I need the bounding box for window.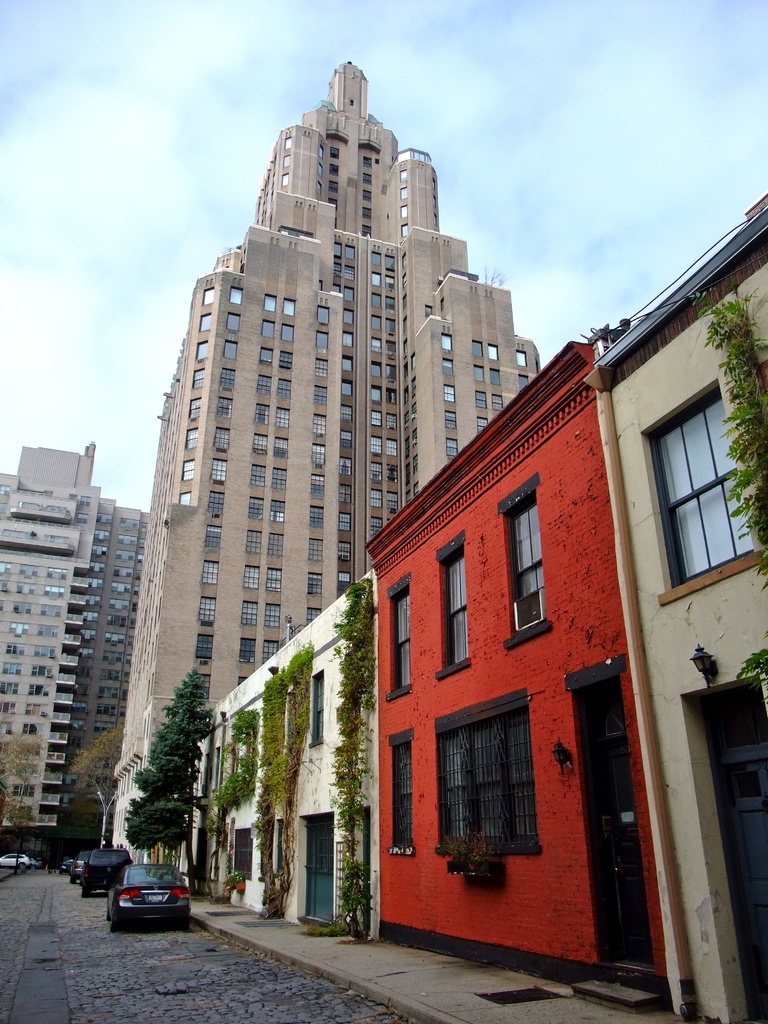
Here it is: region(491, 390, 503, 410).
